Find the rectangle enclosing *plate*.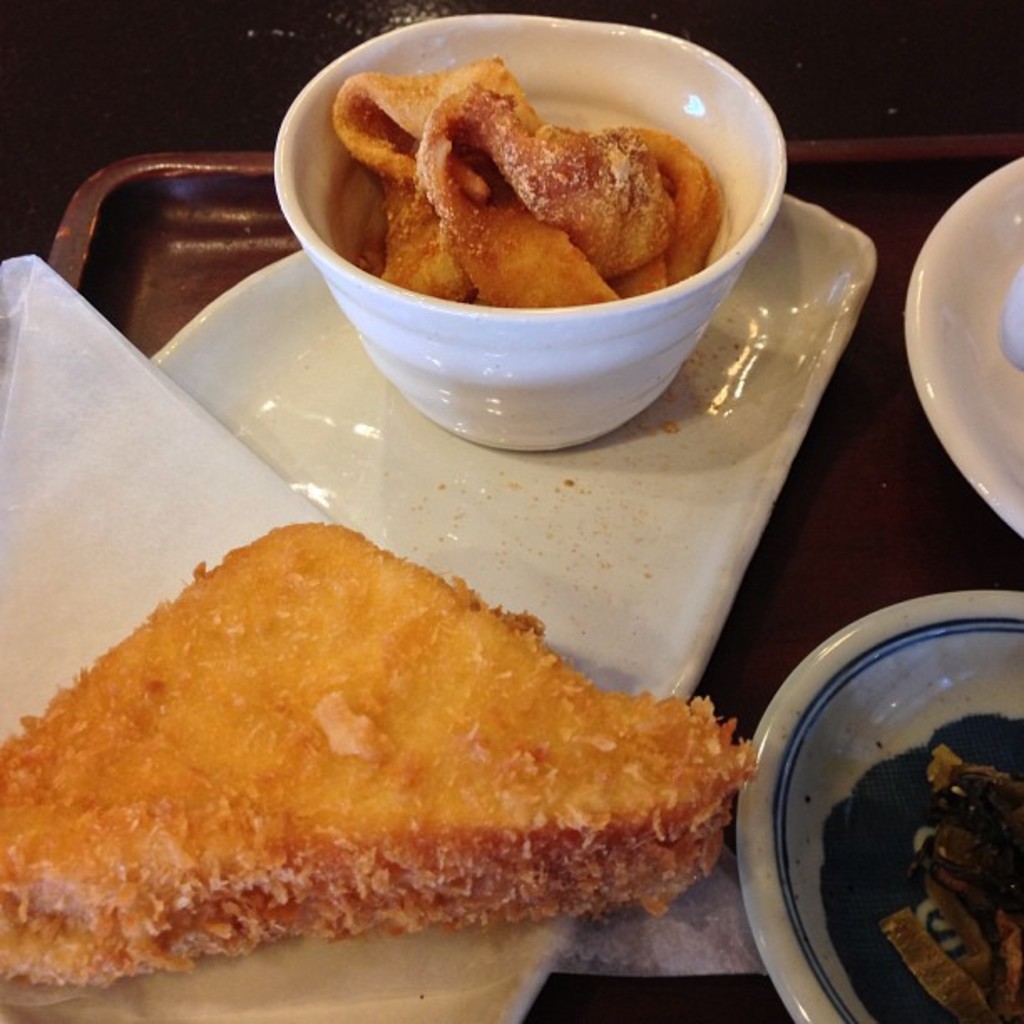
0/189/873/1022.
